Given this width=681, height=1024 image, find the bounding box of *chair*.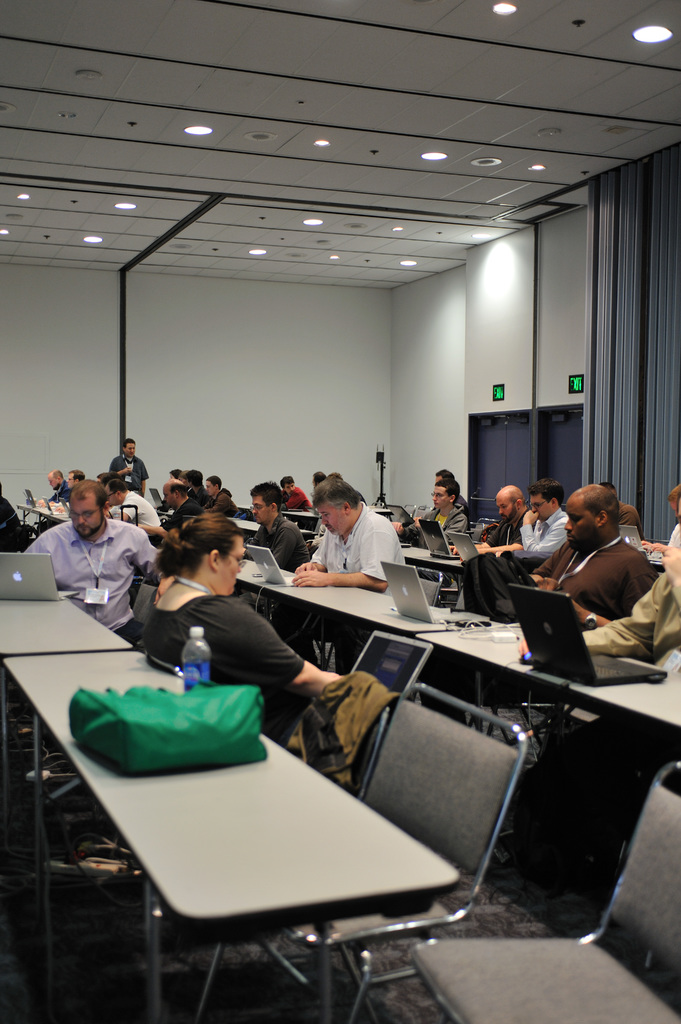
398 758 680 1023.
